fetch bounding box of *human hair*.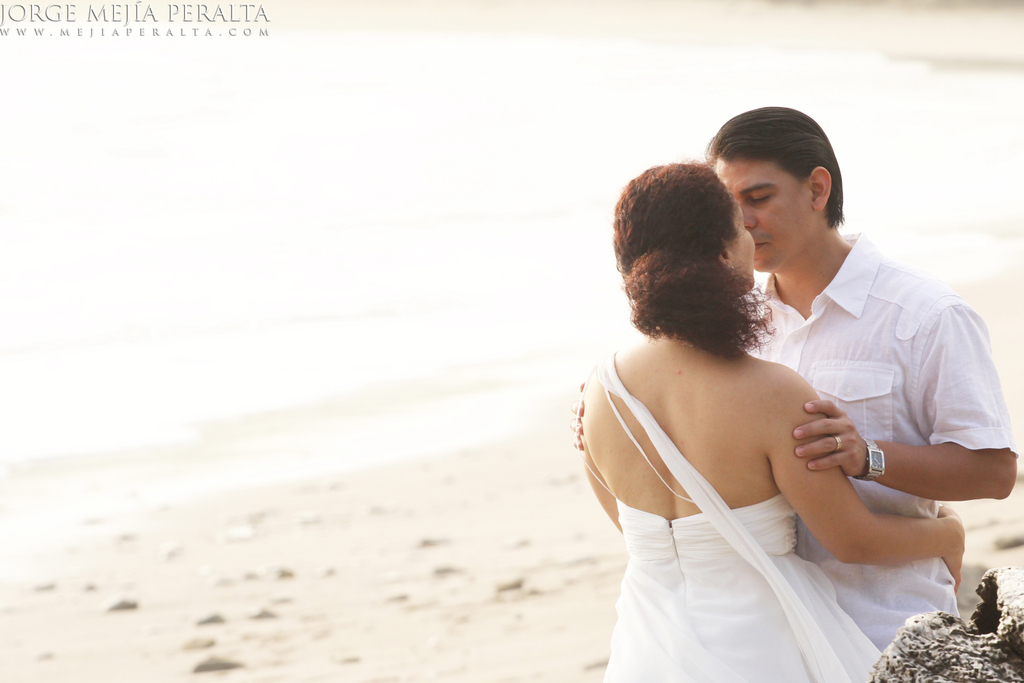
Bbox: 704/104/847/227.
